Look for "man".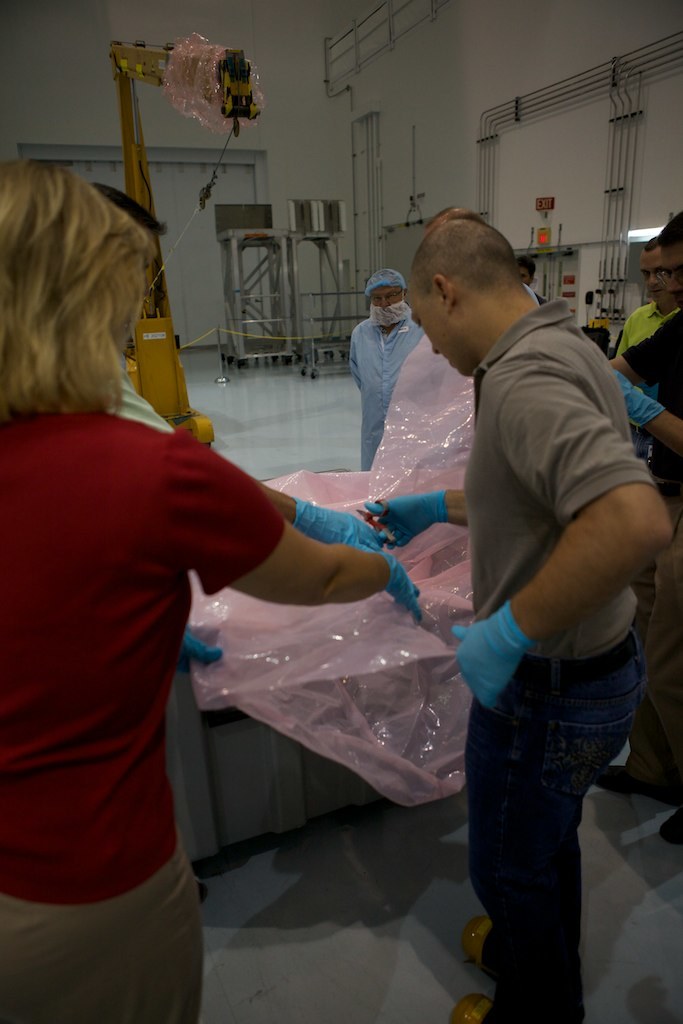
Found: [left=362, top=205, right=673, bottom=1023].
